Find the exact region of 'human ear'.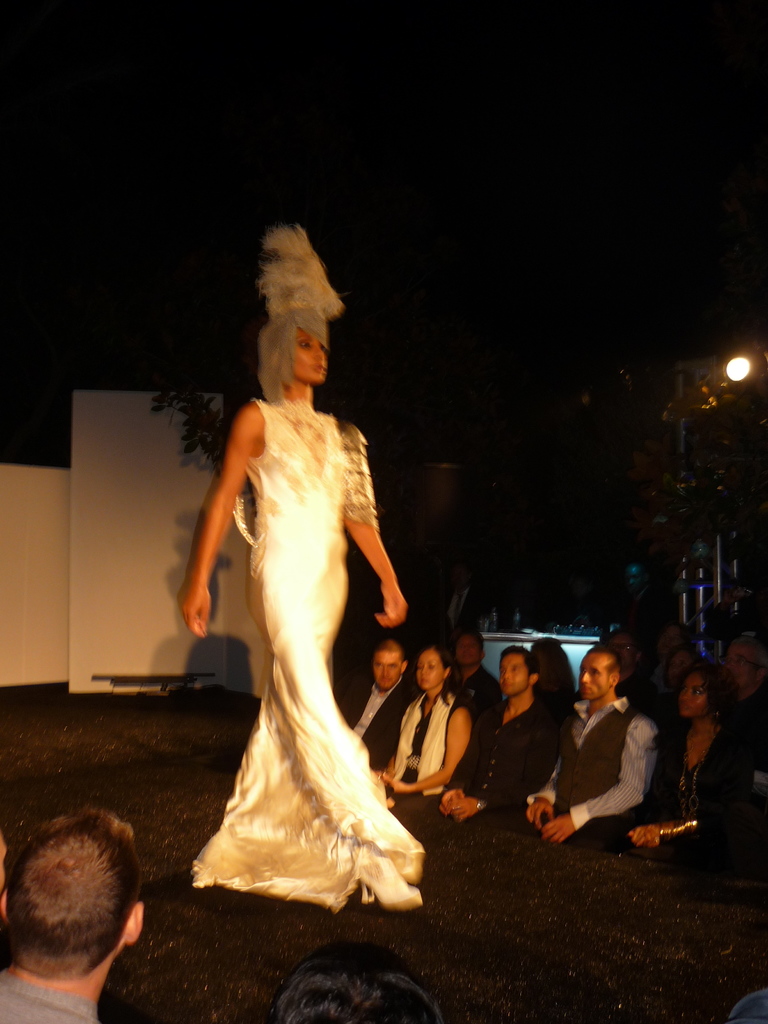
Exact region: BBox(401, 662, 408, 676).
